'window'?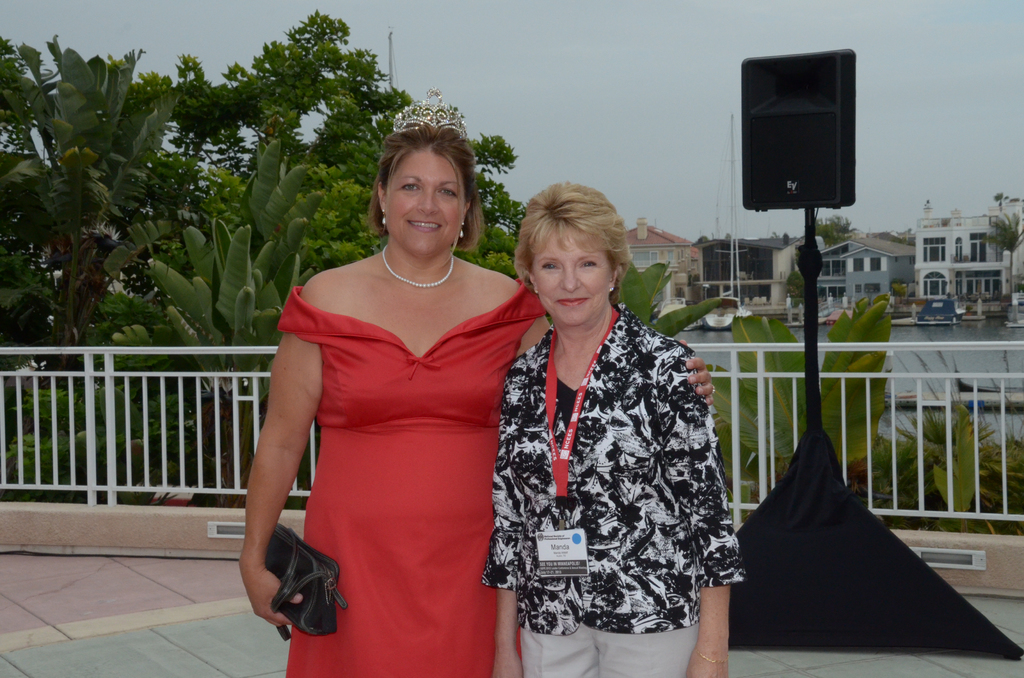
rect(920, 231, 943, 259)
